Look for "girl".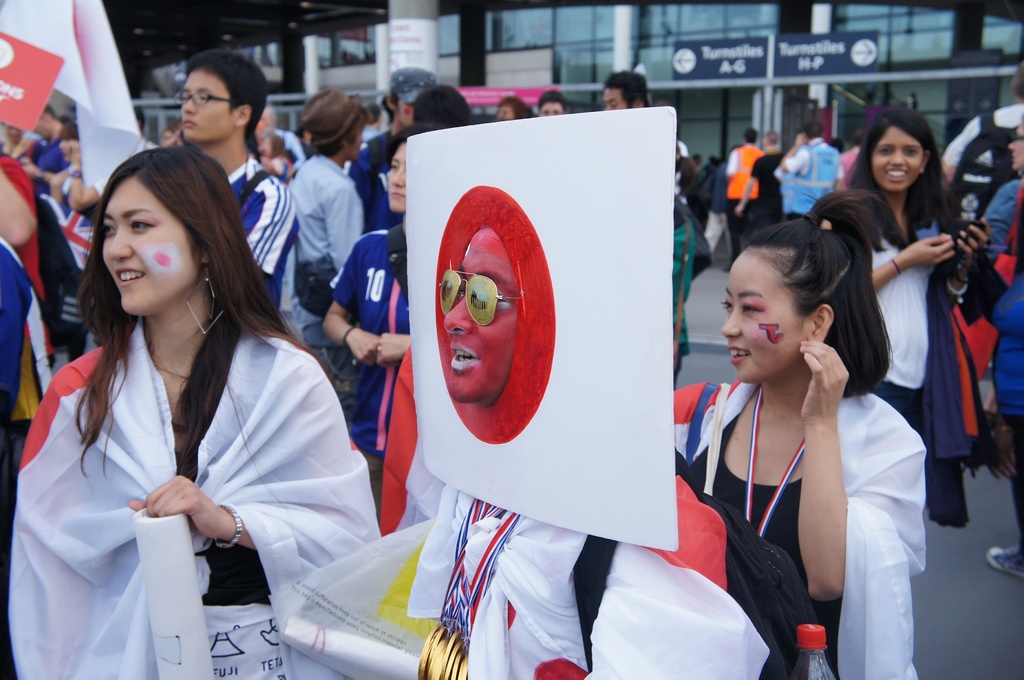
Found: rect(14, 145, 380, 679).
